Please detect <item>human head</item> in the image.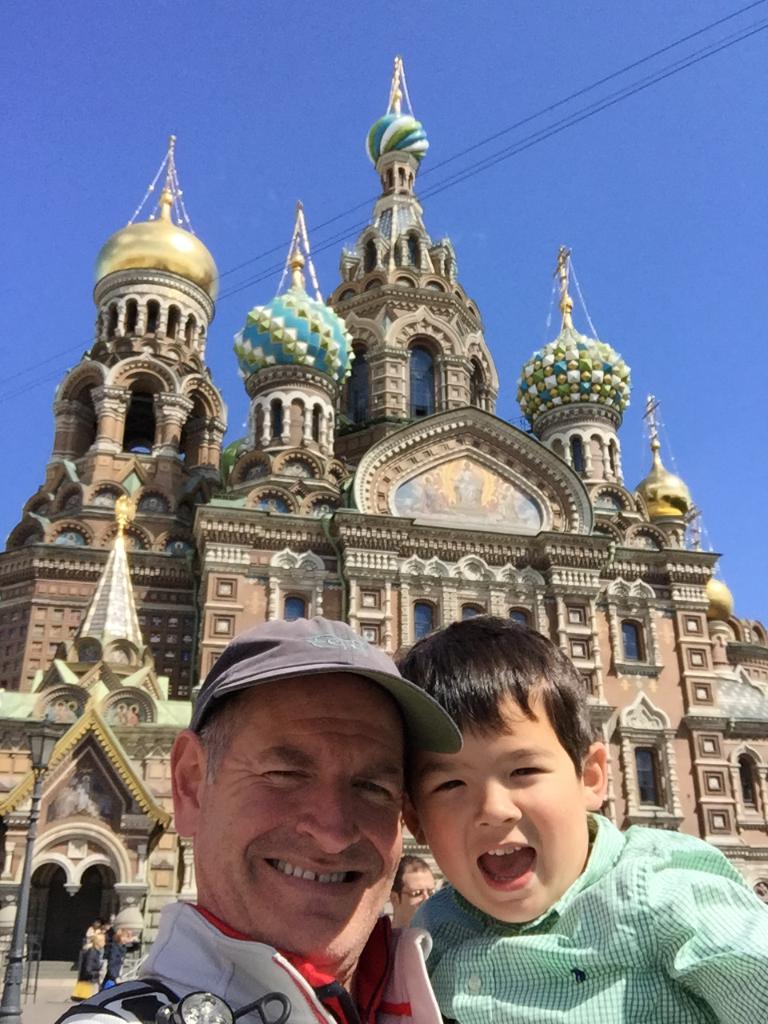
left=401, top=608, right=610, bottom=905.
